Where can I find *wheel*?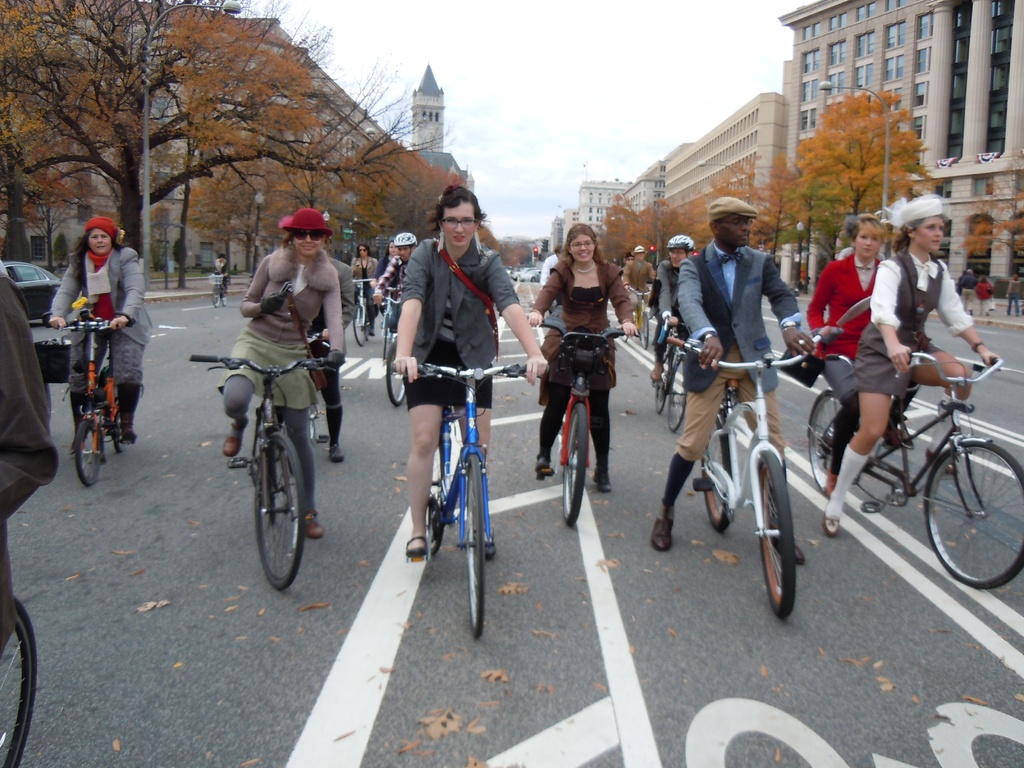
You can find it at l=643, t=312, r=650, b=347.
